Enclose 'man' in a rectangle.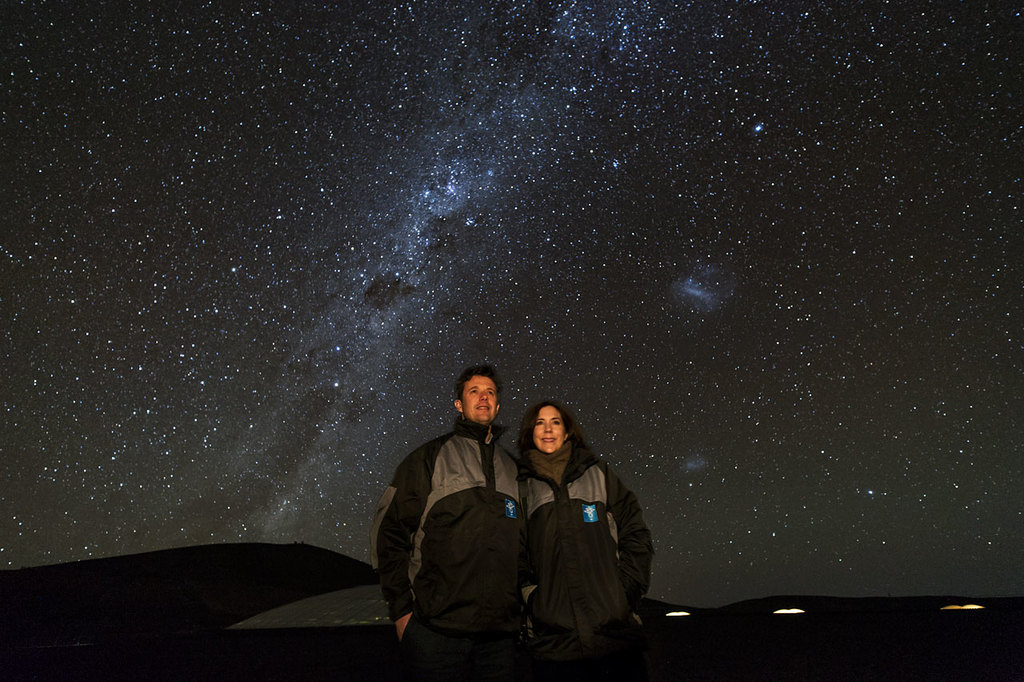
x1=381 y1=364 x2=550 y2=670.
